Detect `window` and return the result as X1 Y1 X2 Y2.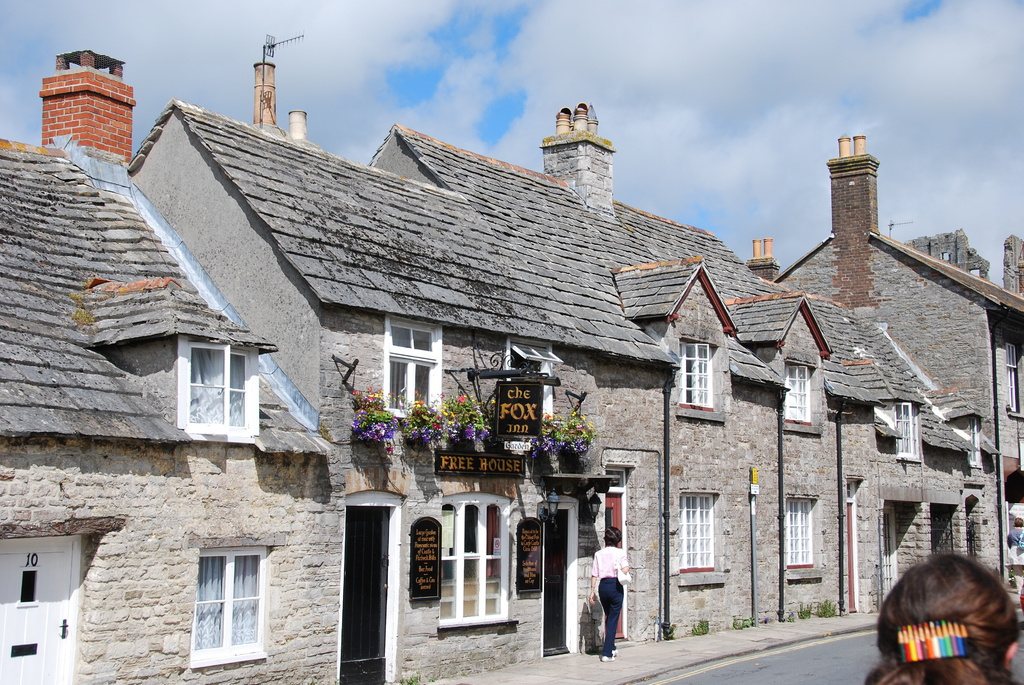
776 350 822 439.
